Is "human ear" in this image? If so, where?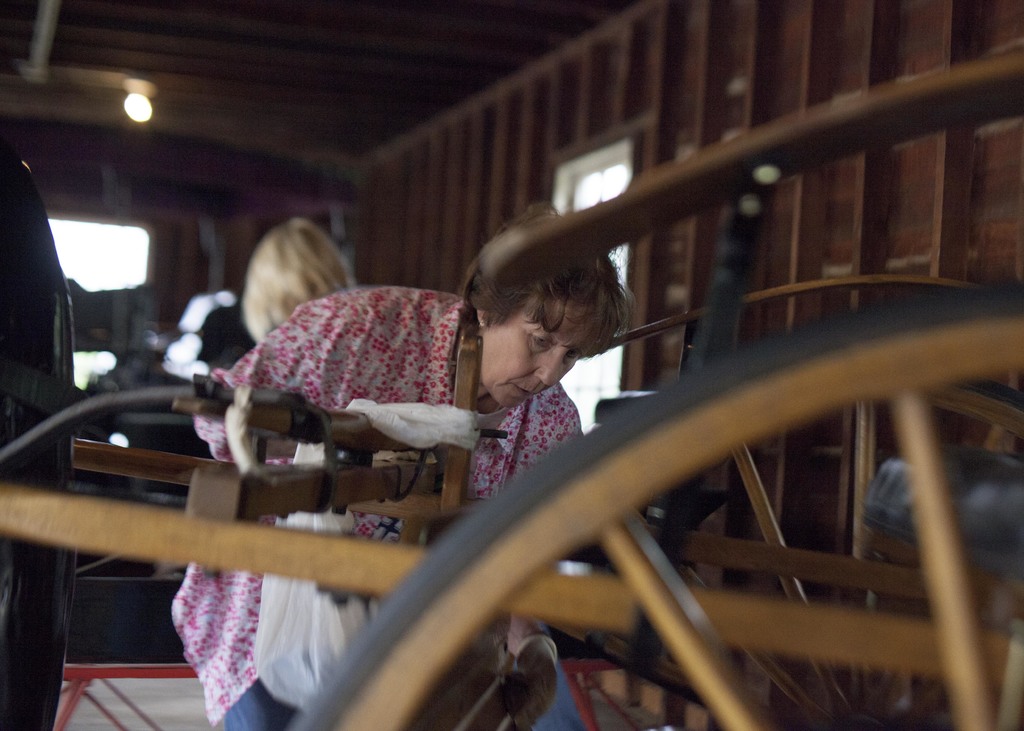
Yes, at 475, 308, 486, 321.
